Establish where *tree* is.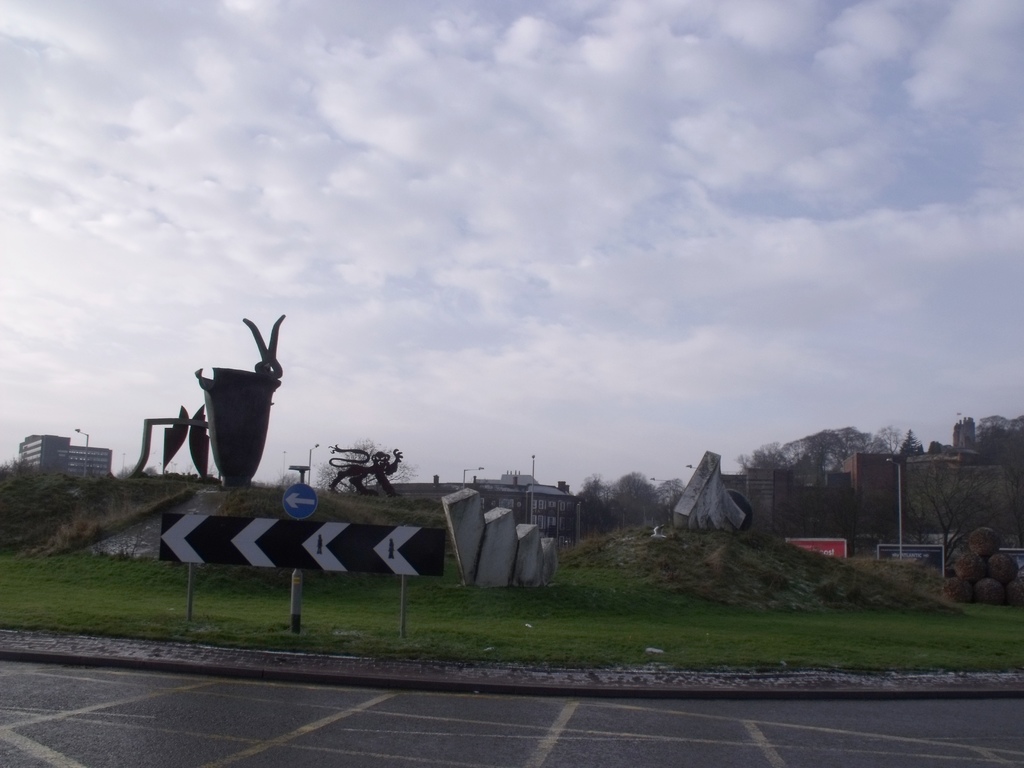
Established at rect(915, 457, 998, 582).
